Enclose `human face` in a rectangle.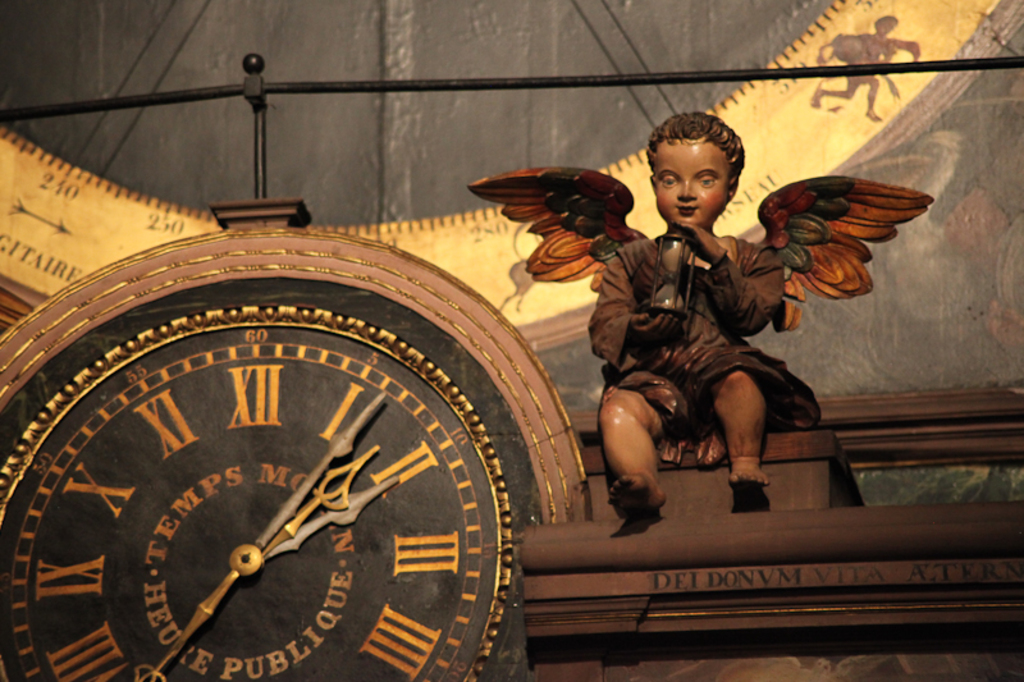
x1=655, y1=132, x2=733, y2=237.
